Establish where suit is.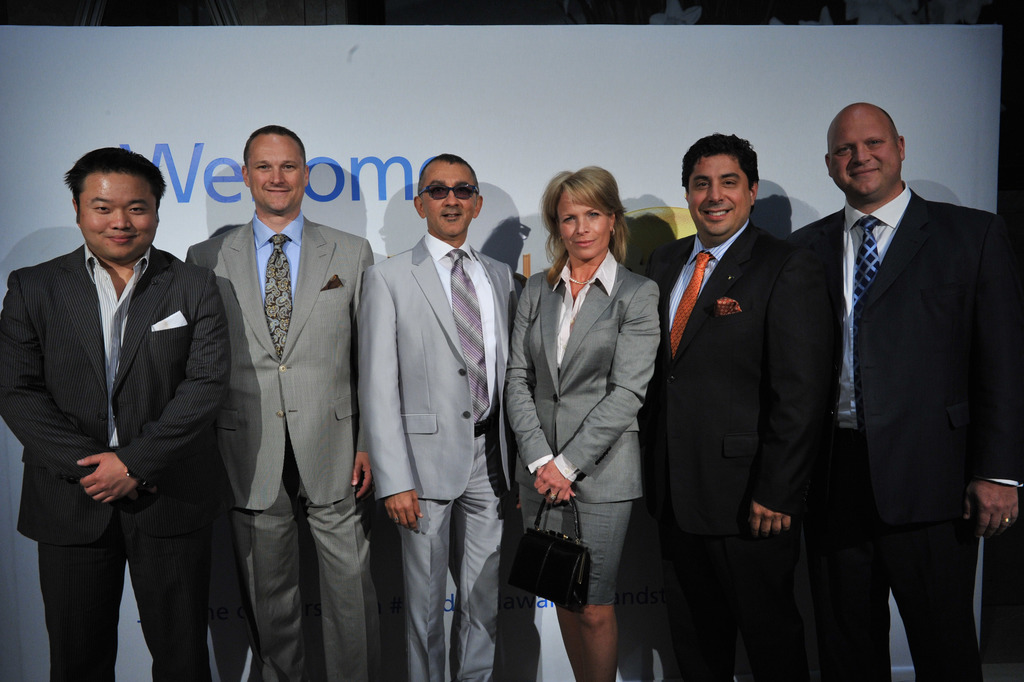
Established at Rect(184, 206, 375, 681).
